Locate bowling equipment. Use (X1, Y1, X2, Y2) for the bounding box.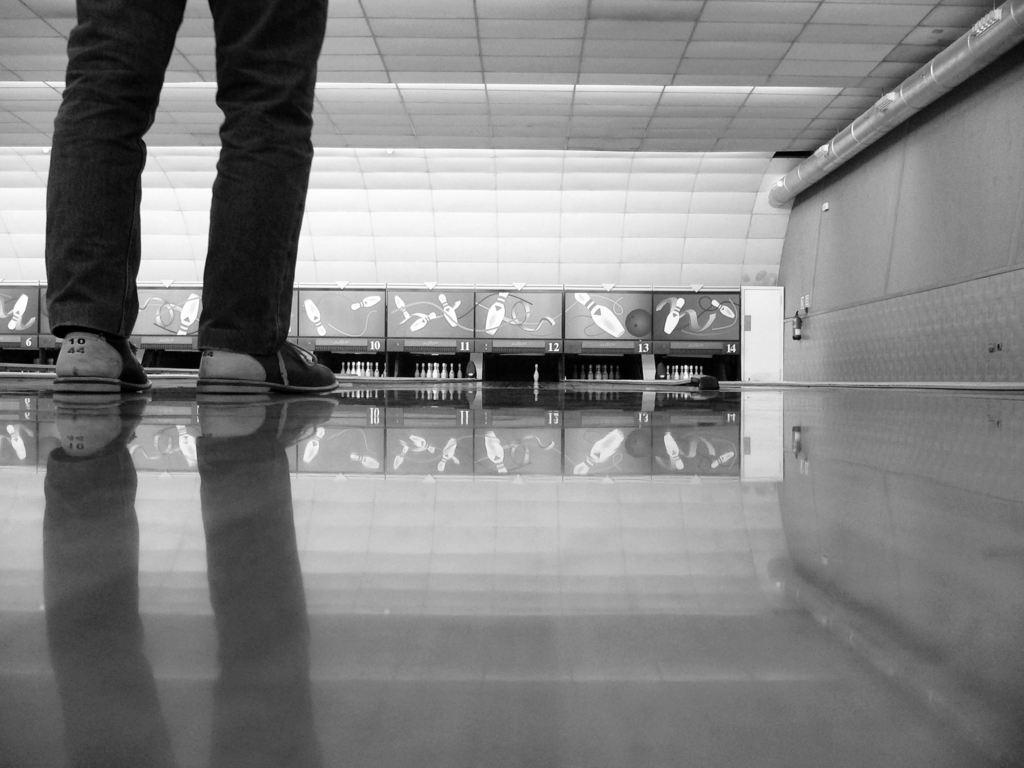
(711, 298, 735, 322).
